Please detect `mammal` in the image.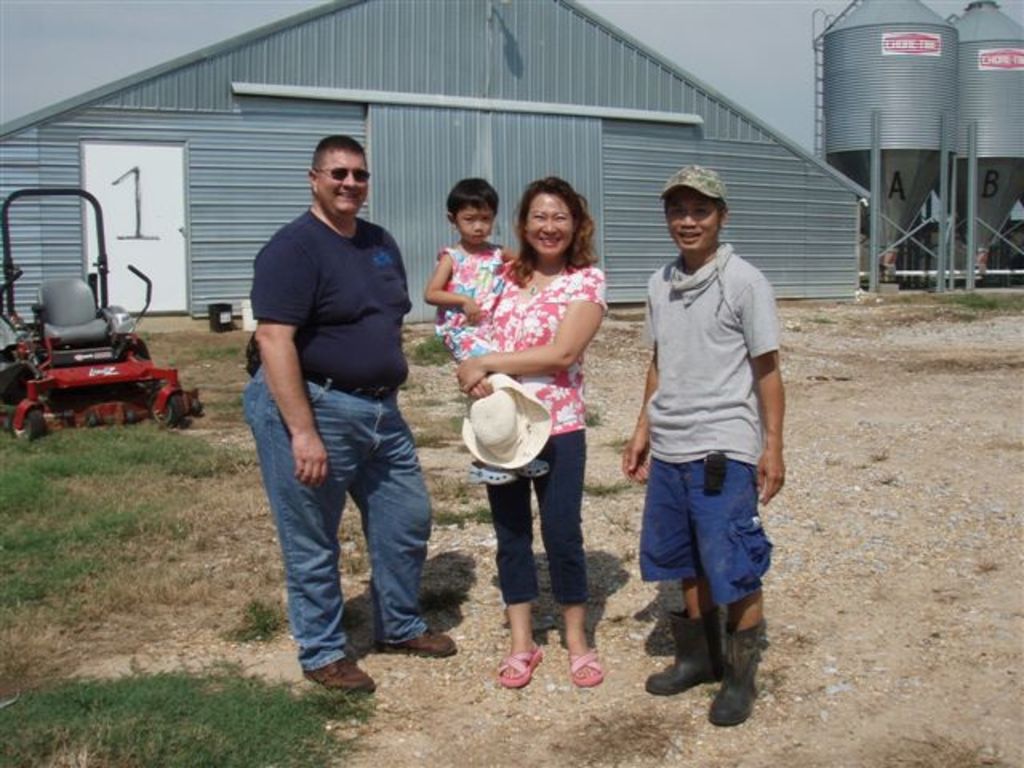
left=430, top=171, right=610, bottom=696.
